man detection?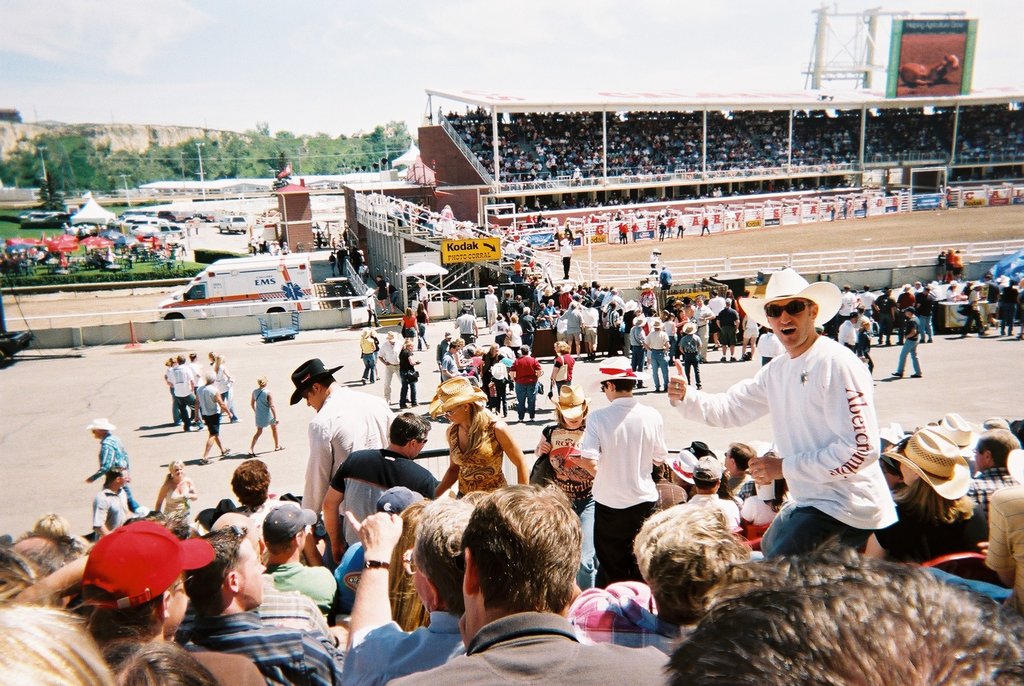
bbox=[995, 274, 1009, 317]
